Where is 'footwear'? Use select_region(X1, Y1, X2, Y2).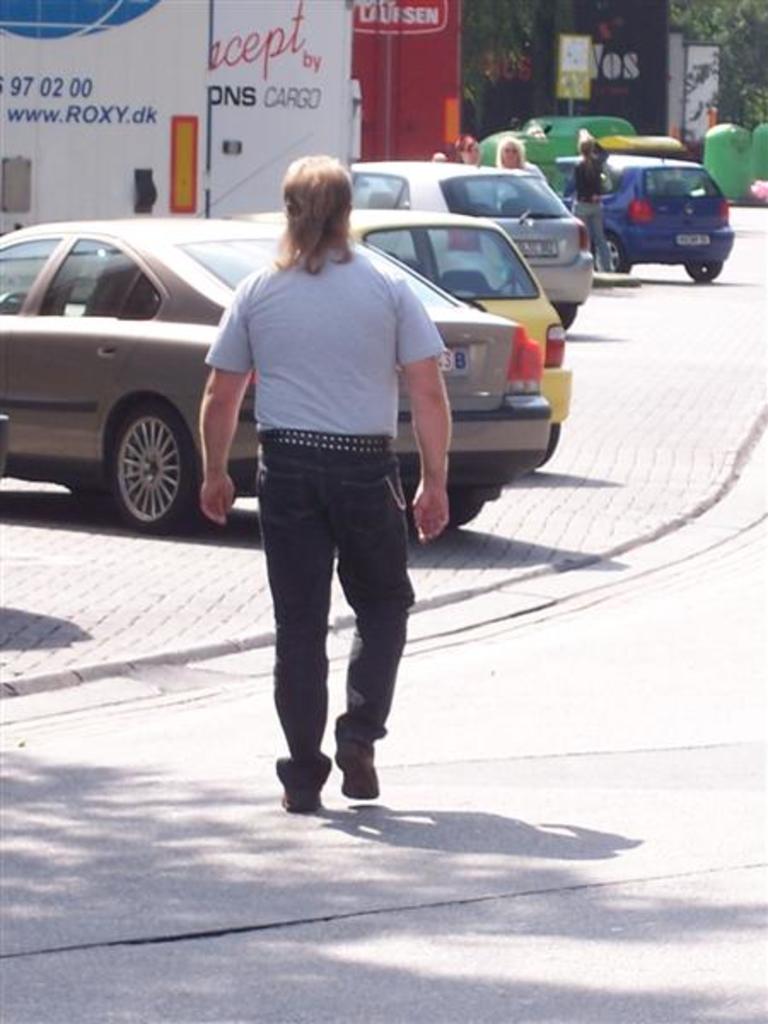
select_region(338, 742, 381, 804).
